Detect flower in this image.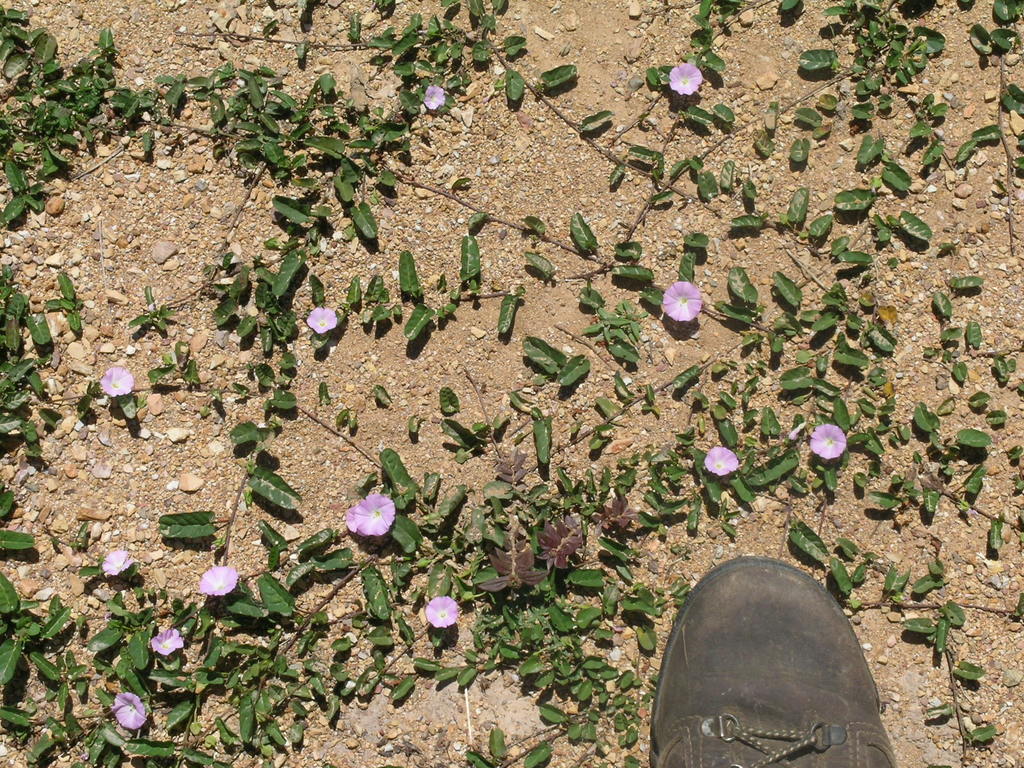
Detection: 92:371:135:393.
